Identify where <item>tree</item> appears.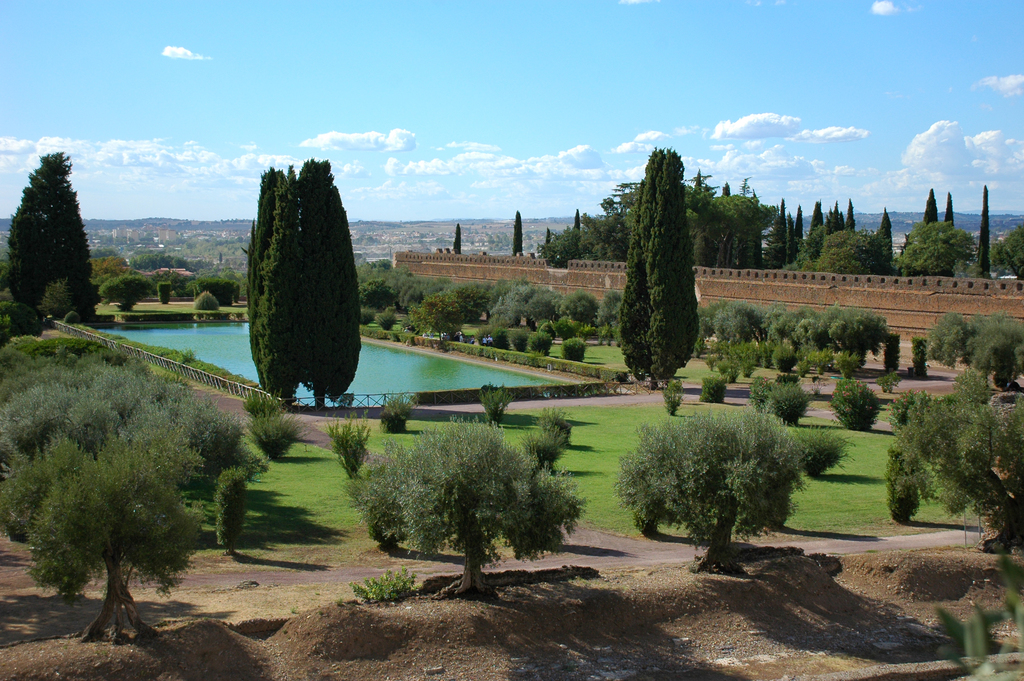
Appears at x1=349 y1=415 x2=589 y2=605.
